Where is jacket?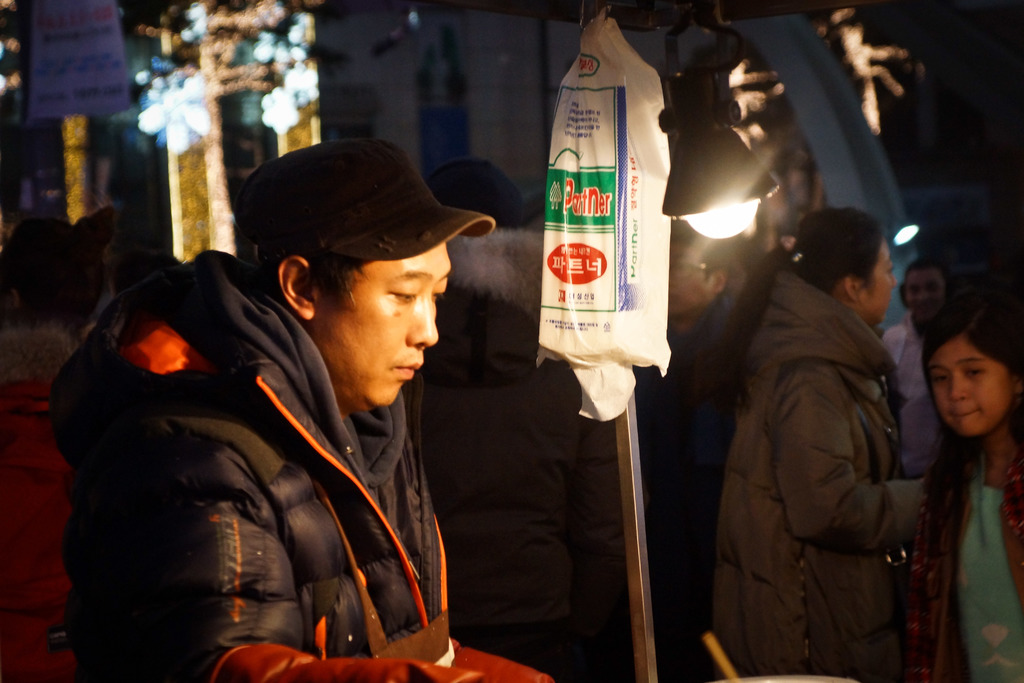
box=[711, 268, 930, 682].
